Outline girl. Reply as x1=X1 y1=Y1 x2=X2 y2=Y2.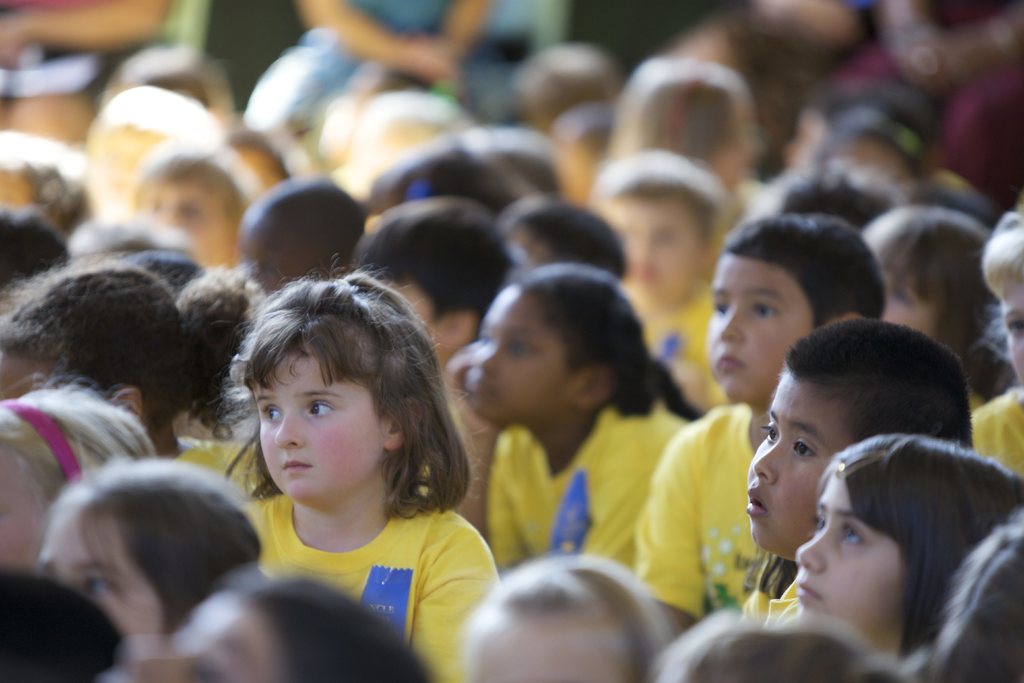
x1=440 y1=265 x2=701 y2=570.
